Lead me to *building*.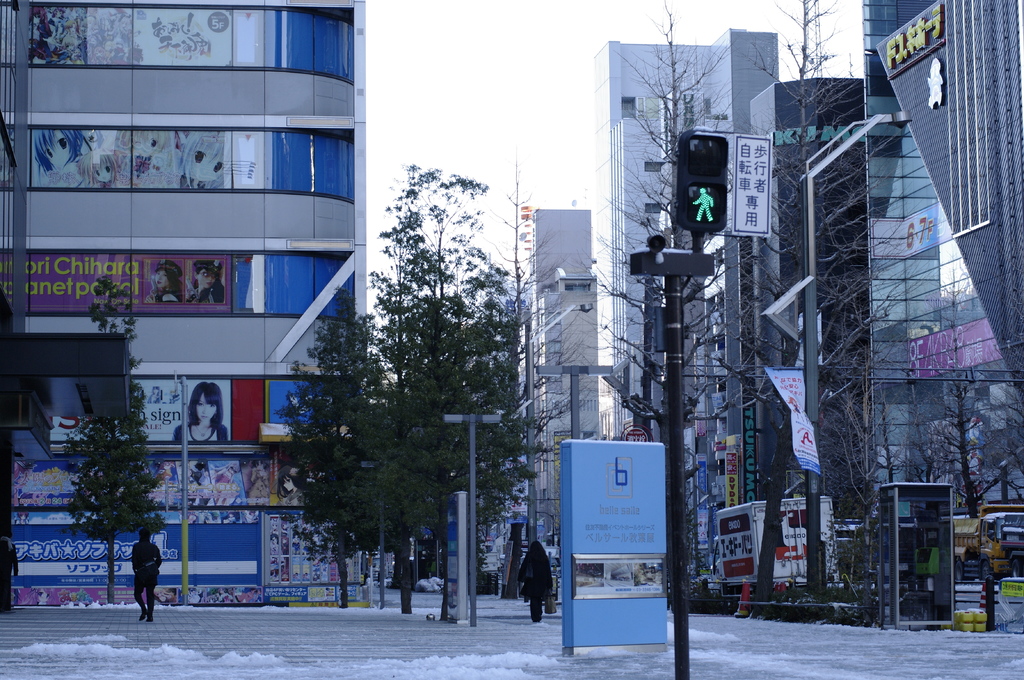
Lead to BBox(0, 0, 369, 609).
